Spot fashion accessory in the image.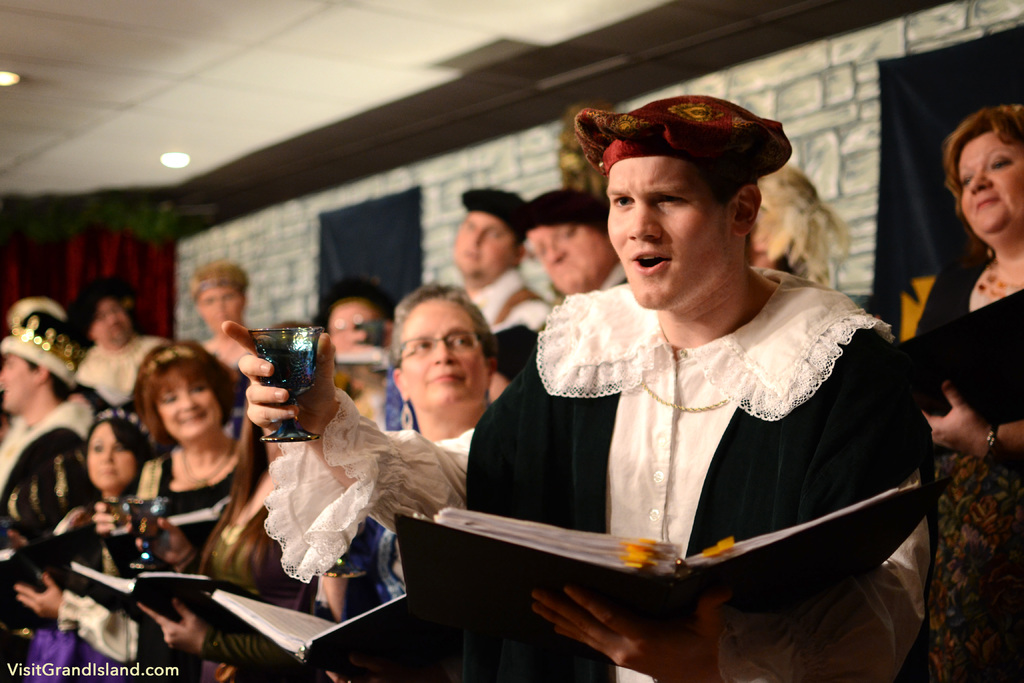
fashion accessory found at bbox=(148, 347, 196, 368).
